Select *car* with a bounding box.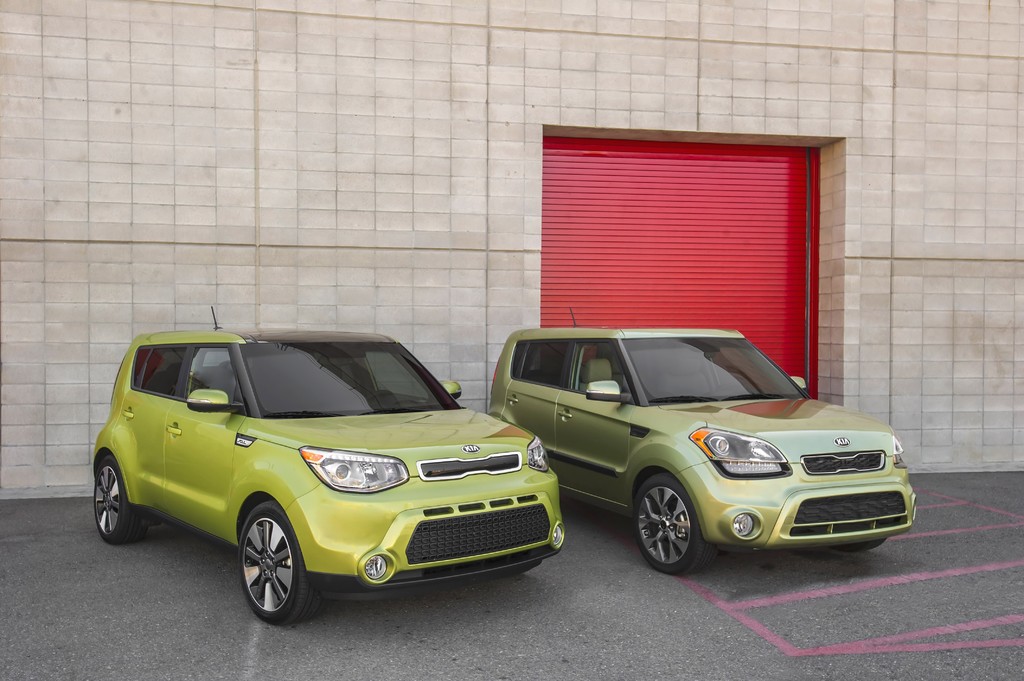
(85,326,556,621).
